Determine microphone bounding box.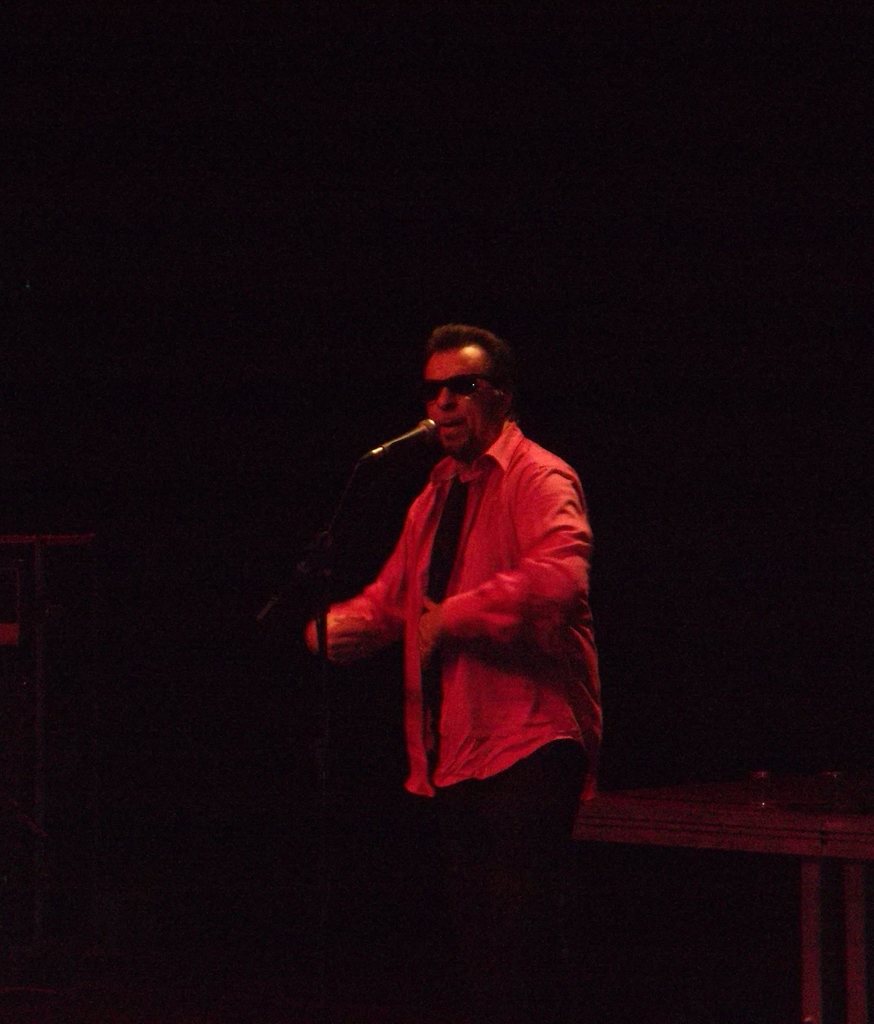
Determined: (left=347, top=417, right=443, bottom=470).
